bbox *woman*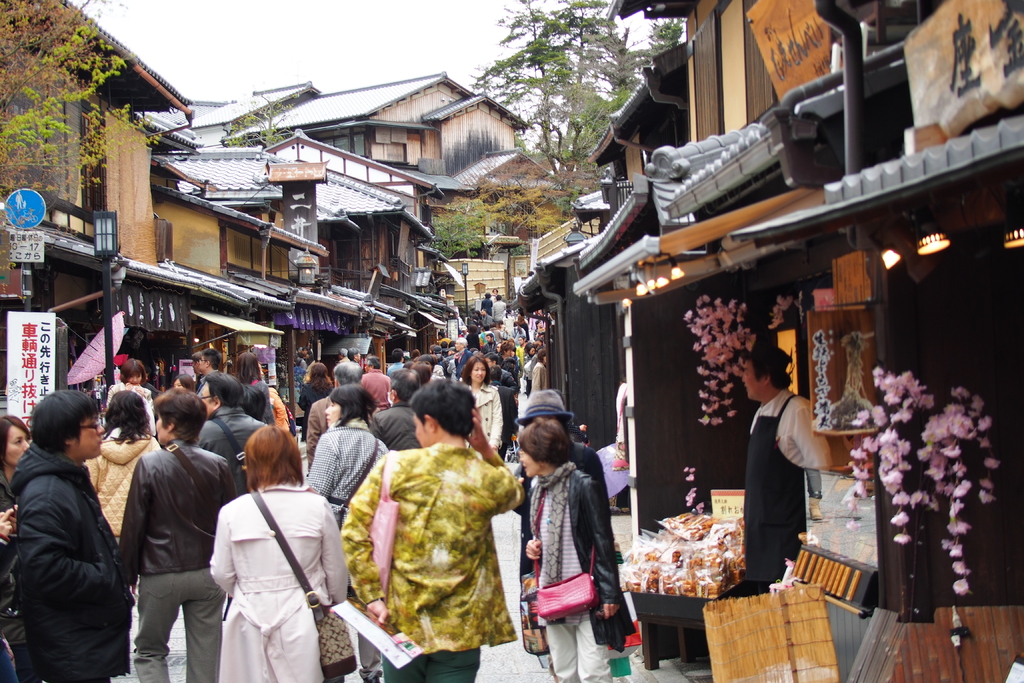
box=[516, 418, 634, 682]
